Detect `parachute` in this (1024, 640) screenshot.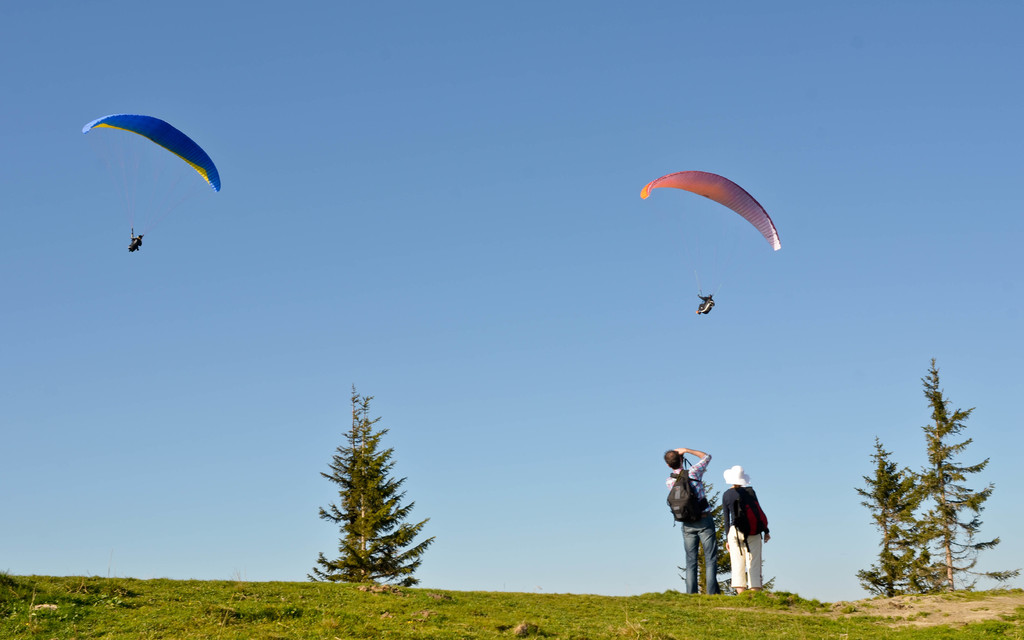
Detection: box=[86, 134, 220, 242].
